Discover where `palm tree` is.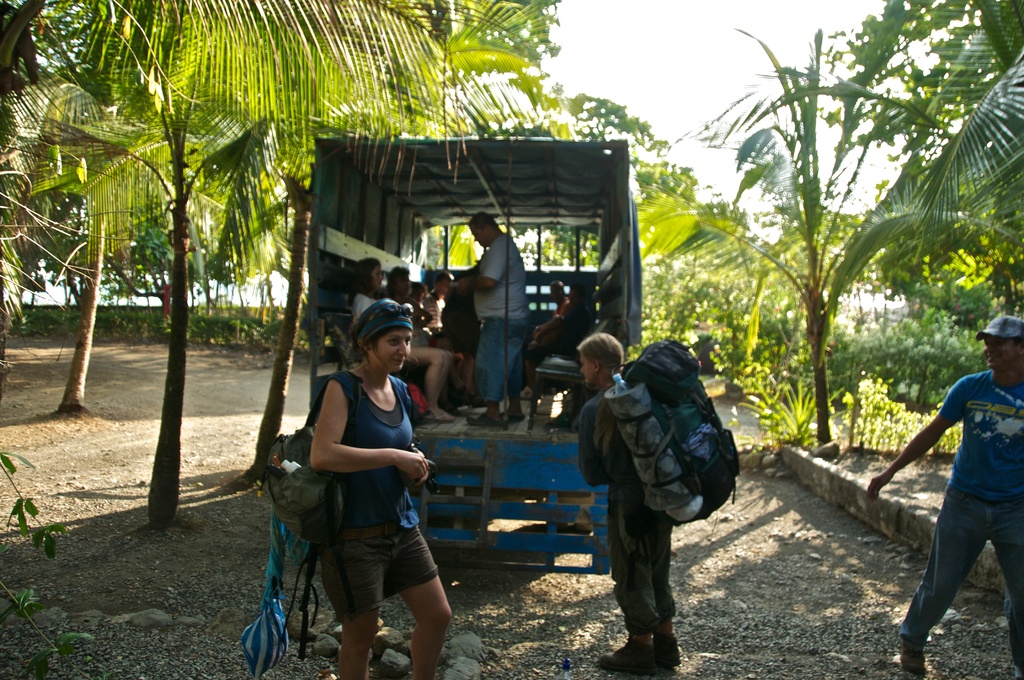
Discovered at Rect(615, 97, 929, 451).
